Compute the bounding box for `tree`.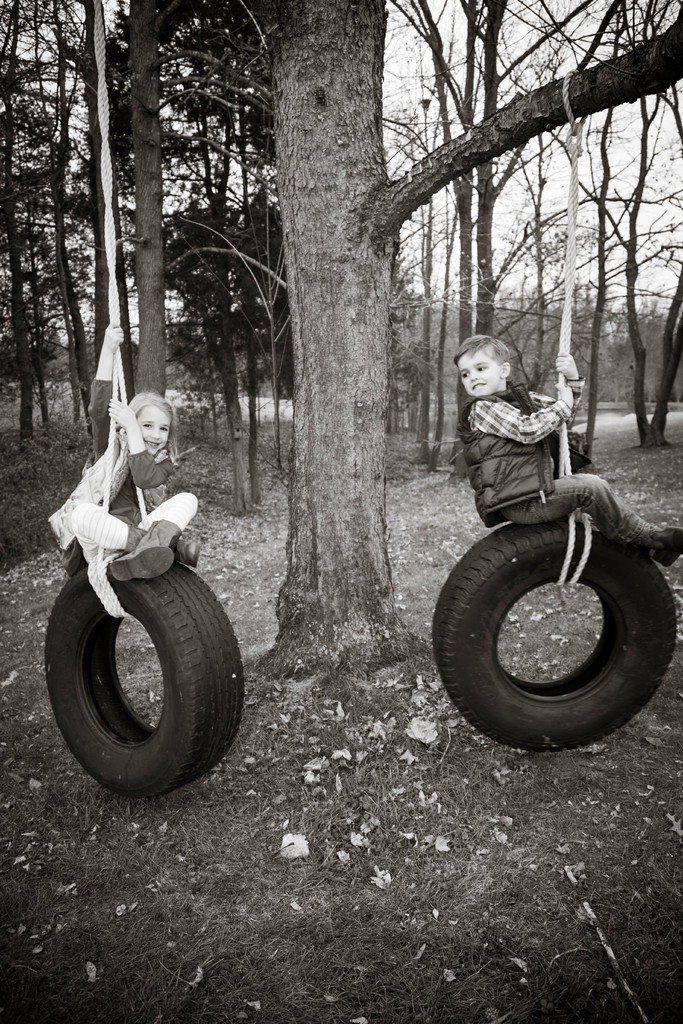
(260, 1, 682, 719).
